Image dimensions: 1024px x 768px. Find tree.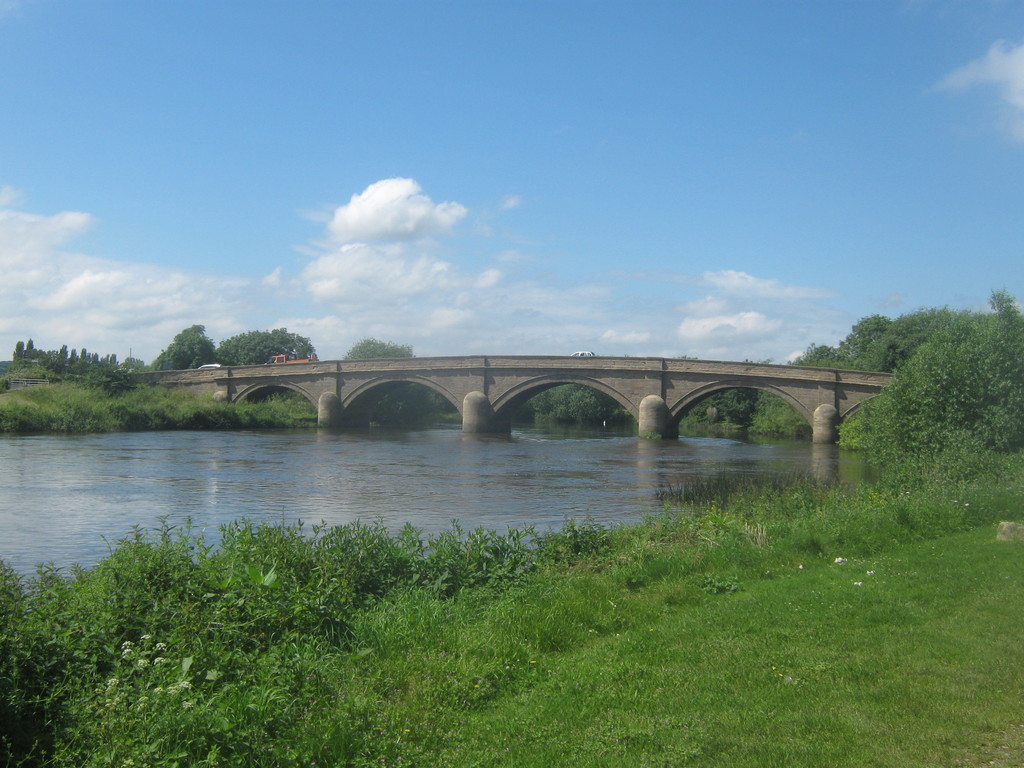
(341, 339, 451, 422).
